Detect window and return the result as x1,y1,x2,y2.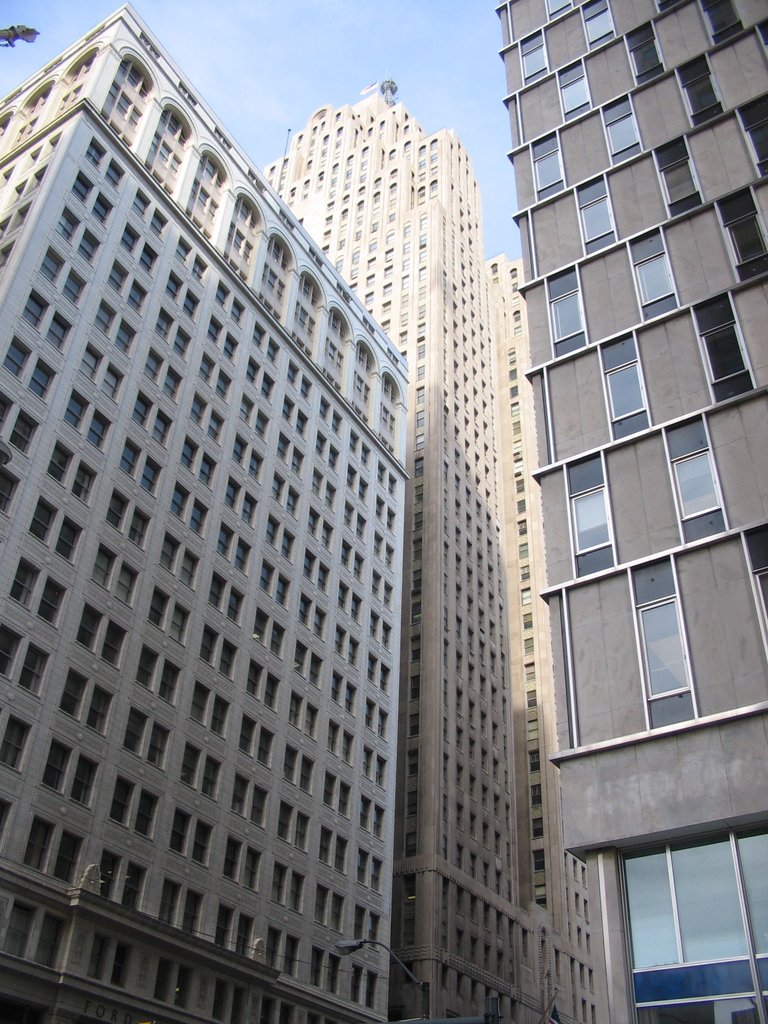
0,385,18,436.
